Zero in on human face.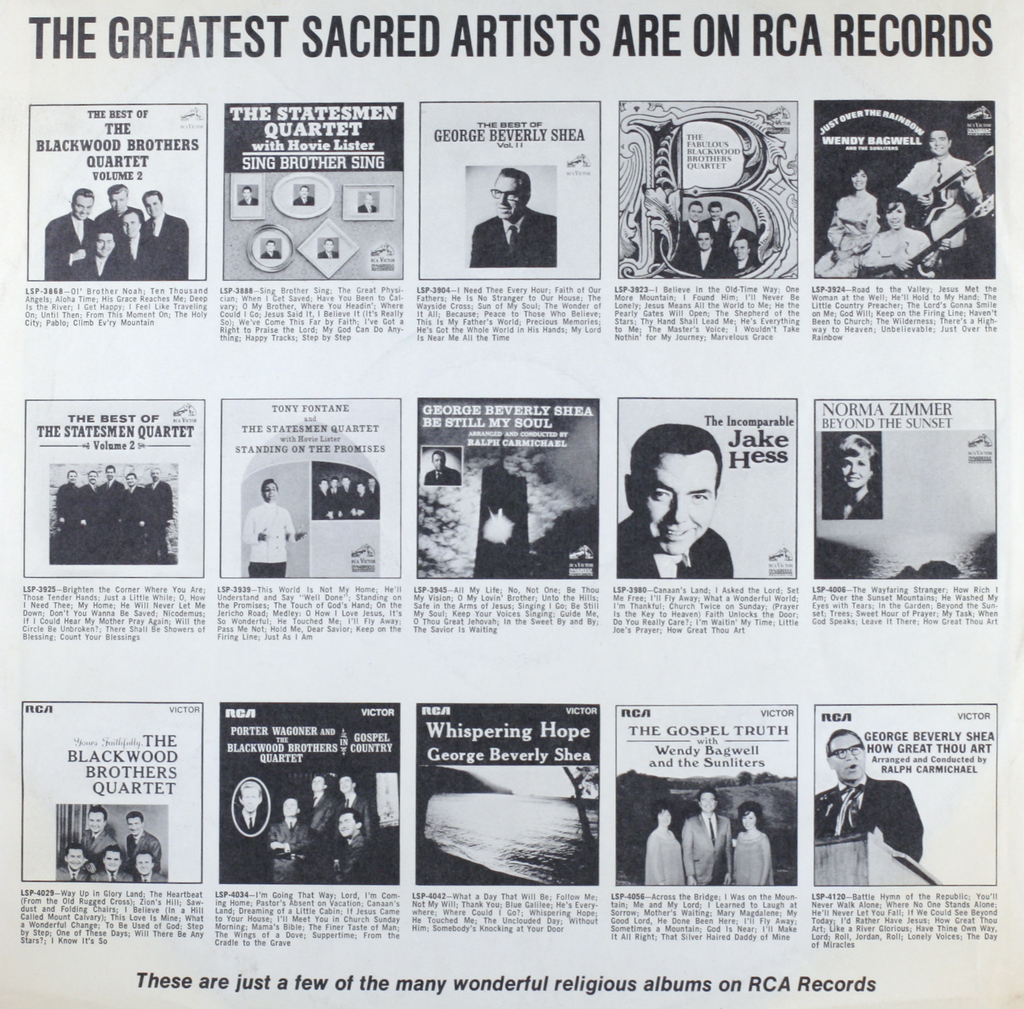
Zeroed in: [x1=691, y1=206, x2=701, y2=221].
